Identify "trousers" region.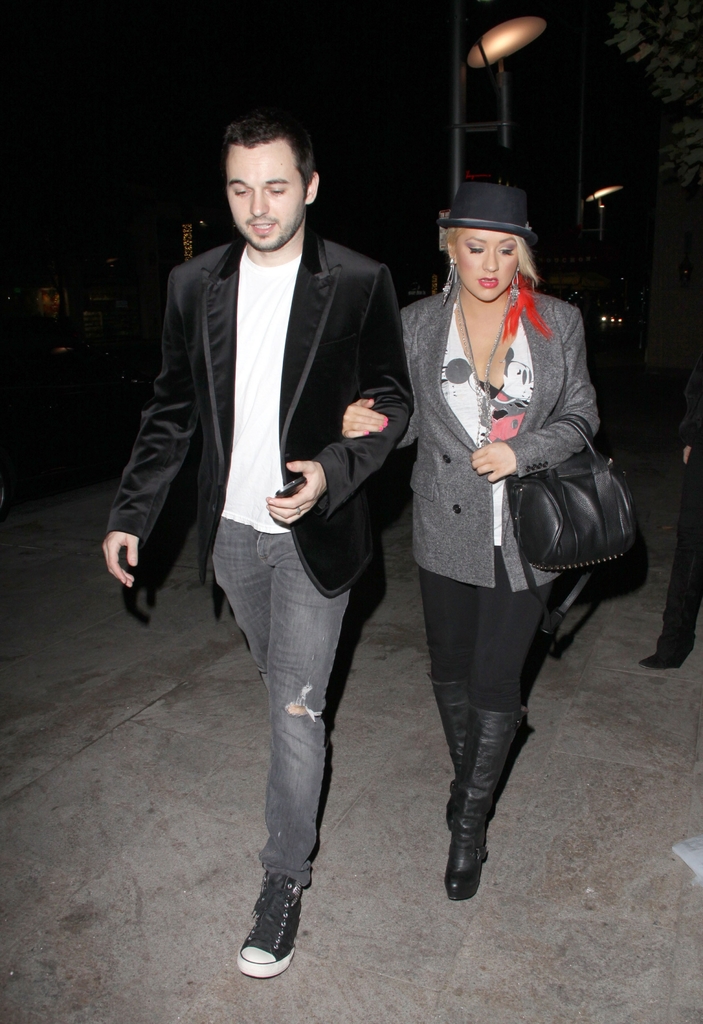
Region: bbox=(206, 518, 350, 883).
